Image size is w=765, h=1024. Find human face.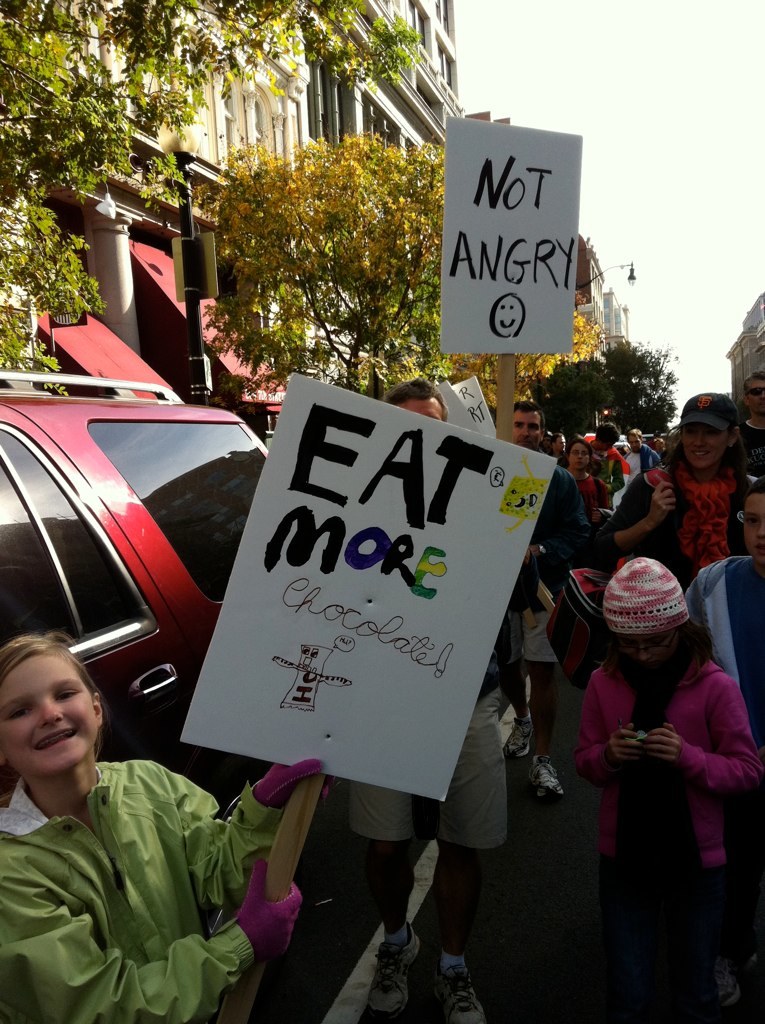
618 632 673 671.
